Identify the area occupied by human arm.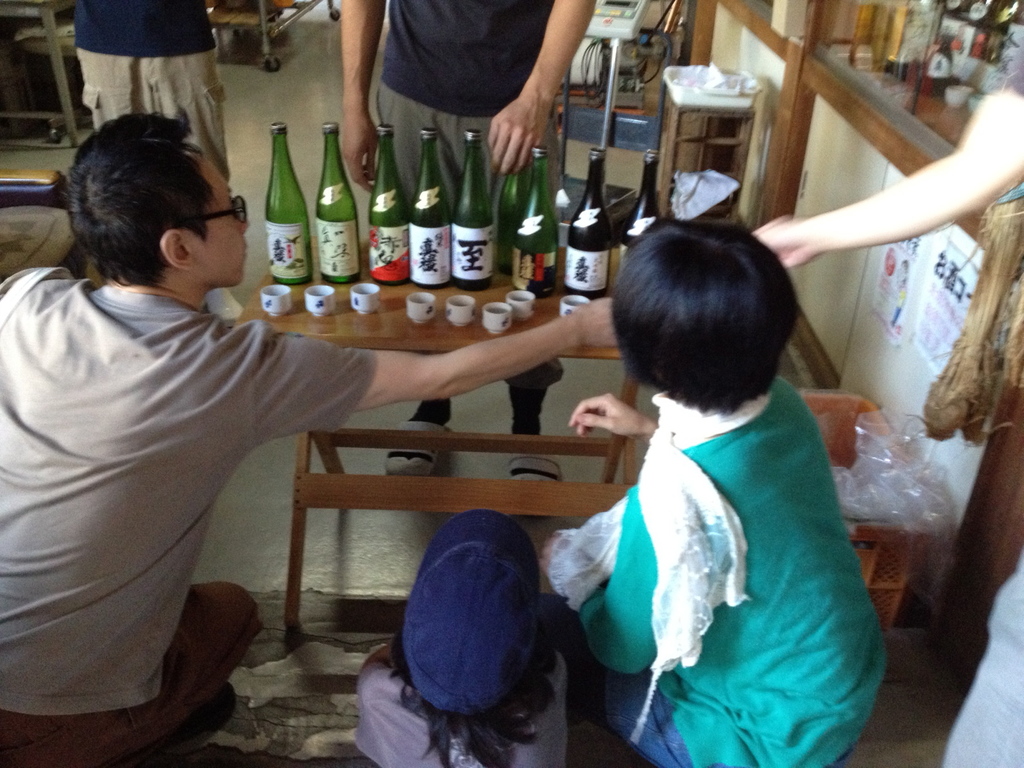
Area: [x1=788, y1=86, x2=1008, y2=290].
